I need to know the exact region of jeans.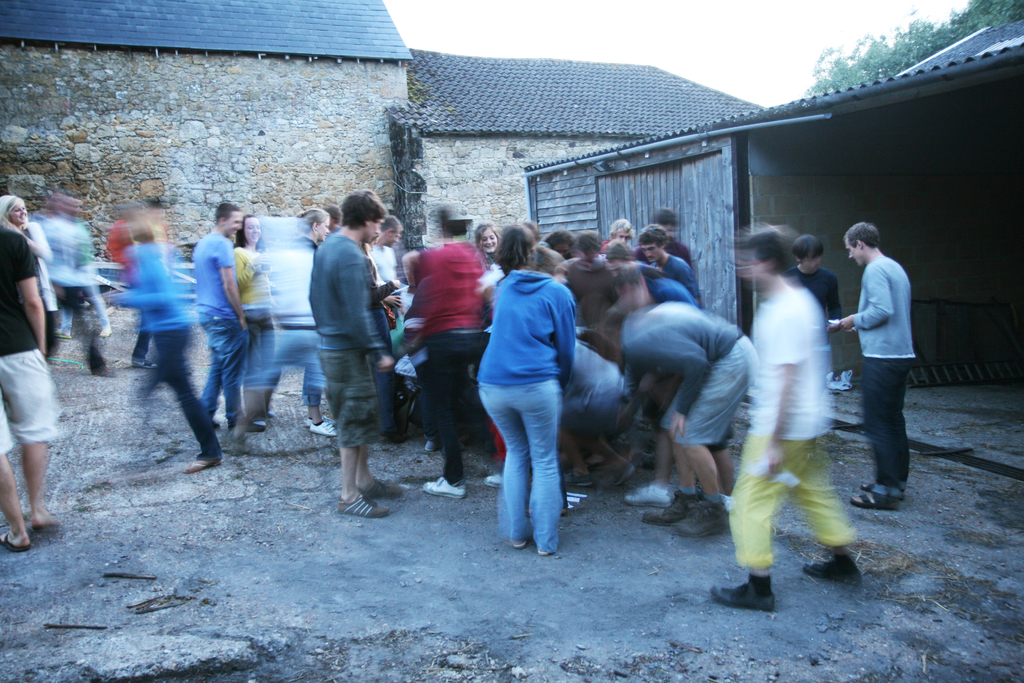
Region: [479, 382, 562, 543].
